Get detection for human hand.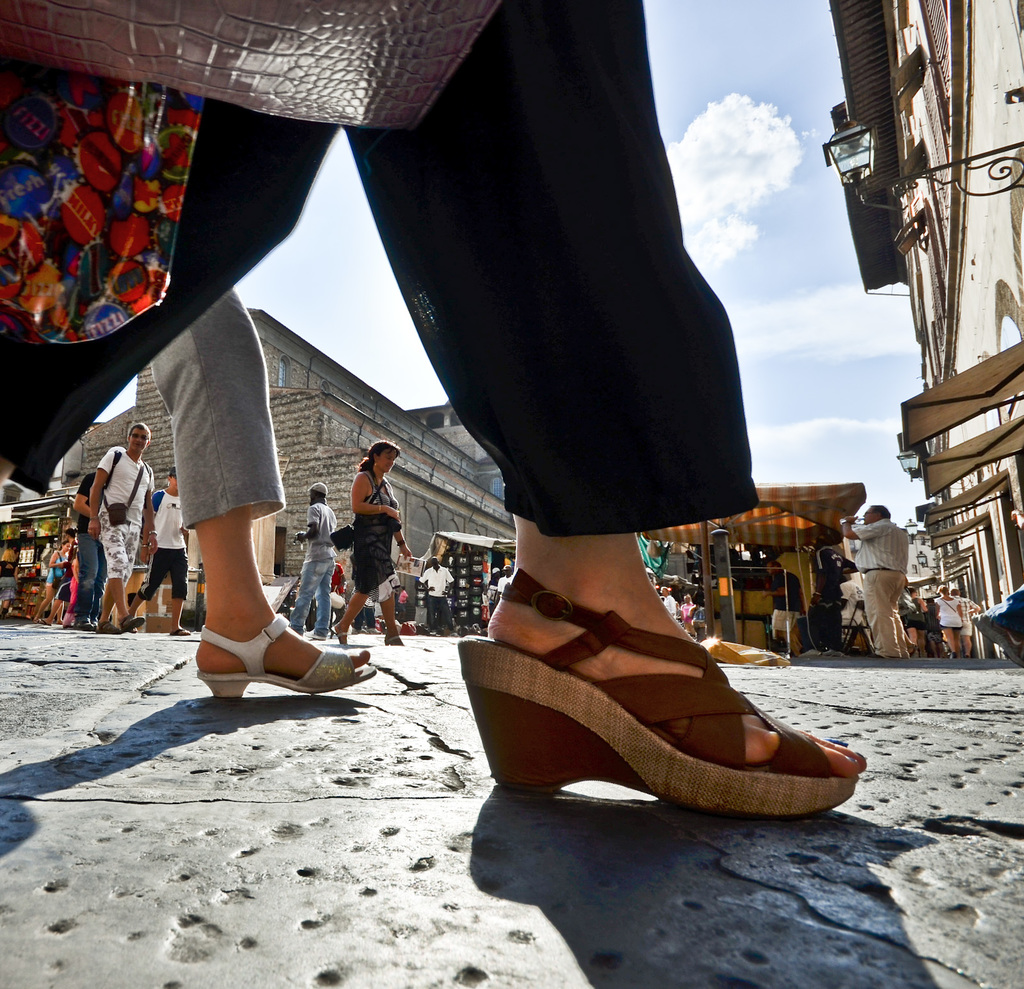
Detection: box(809, 592, 819, 607).
